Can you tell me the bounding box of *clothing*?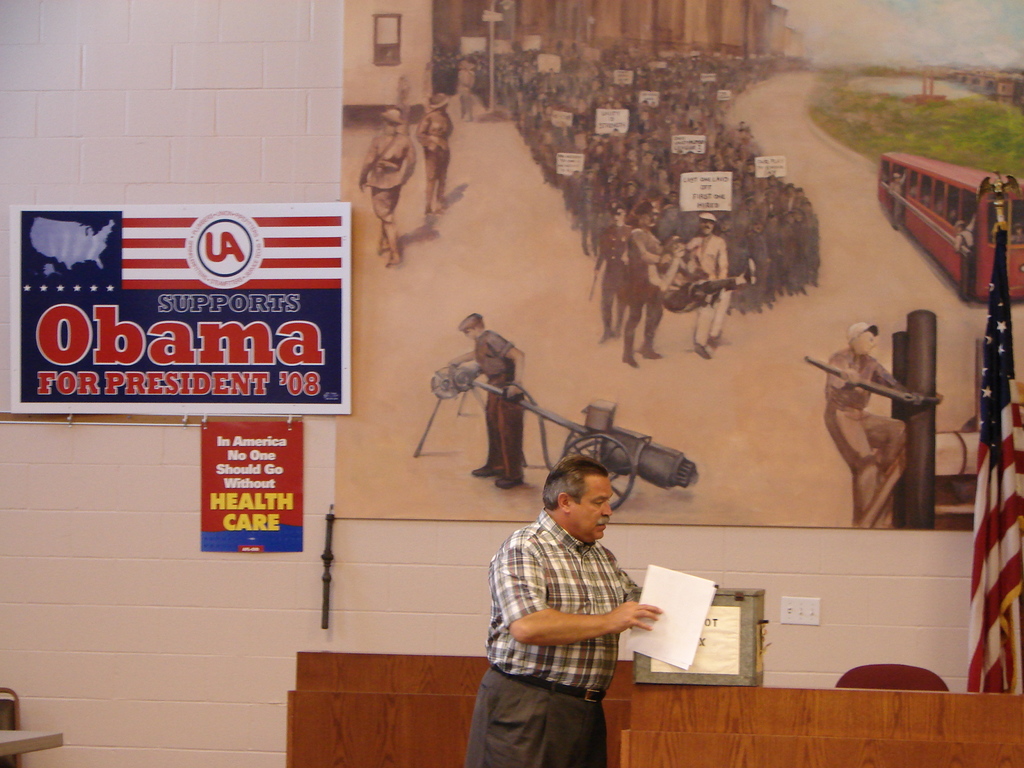
355/129/401/286.
